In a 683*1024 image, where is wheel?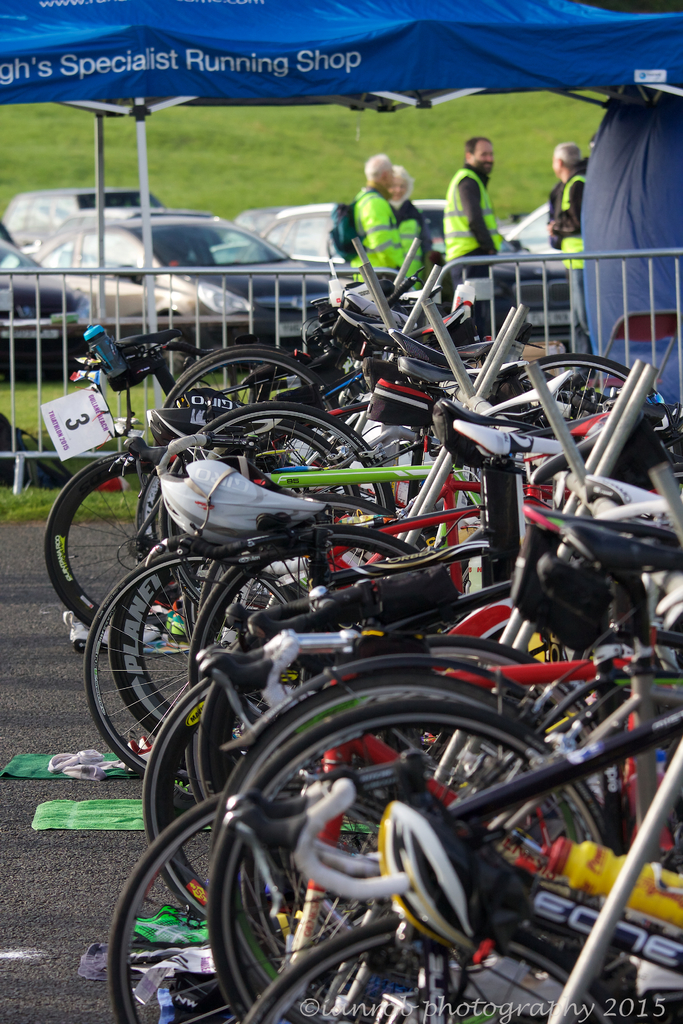
x1=241 y1=922 x2=609 y2=1023.
